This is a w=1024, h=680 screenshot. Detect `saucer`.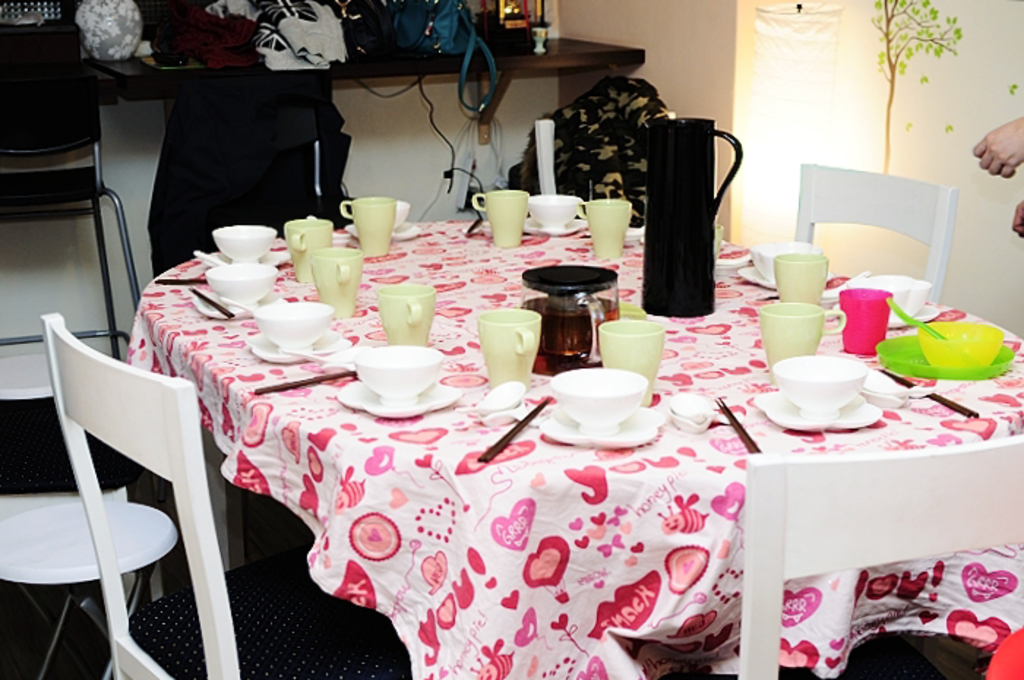
x1=888 y1=303 x2=942 y2=329.
